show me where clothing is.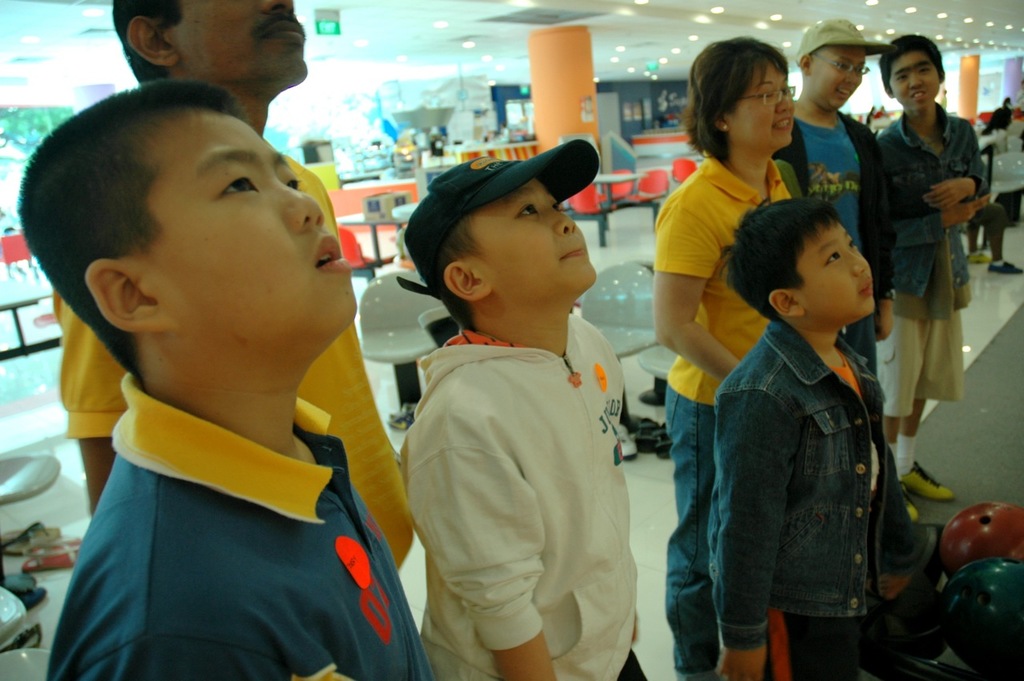
clothing is at 393,330,647,680.
